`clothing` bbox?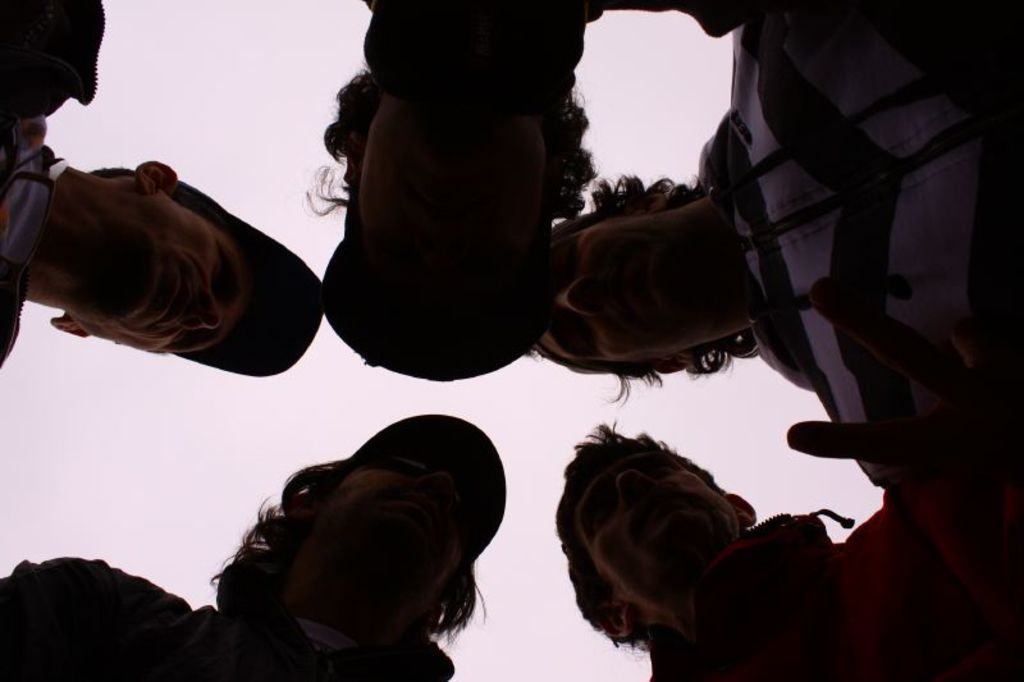
bbox=[692, 31, 1007, 554]
